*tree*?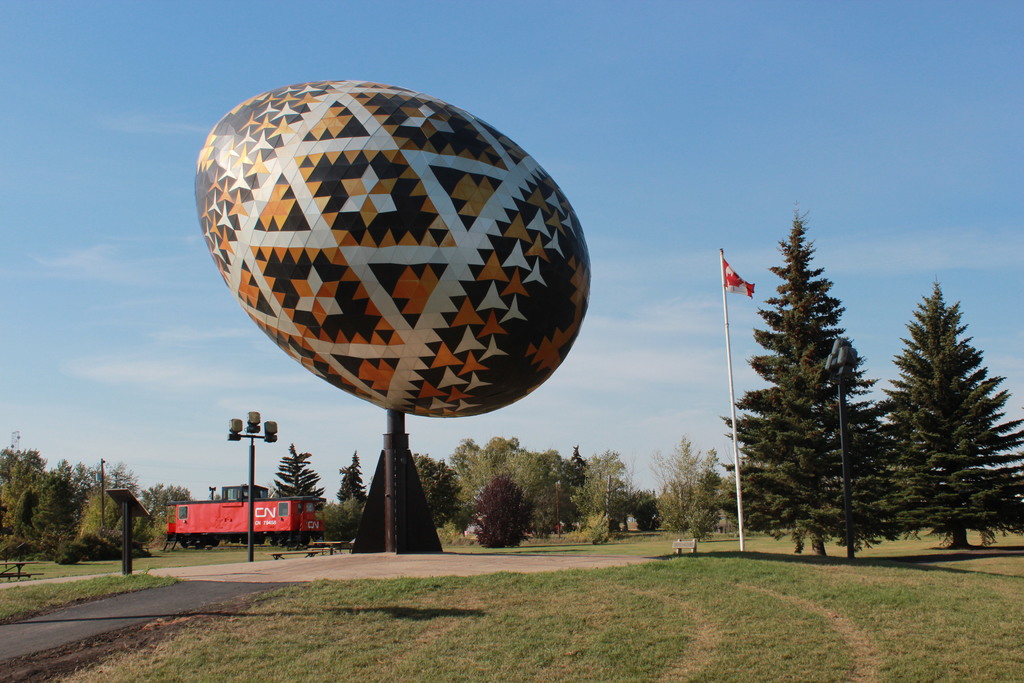
[x1=705, y1=197, x2=887, y2=562]
